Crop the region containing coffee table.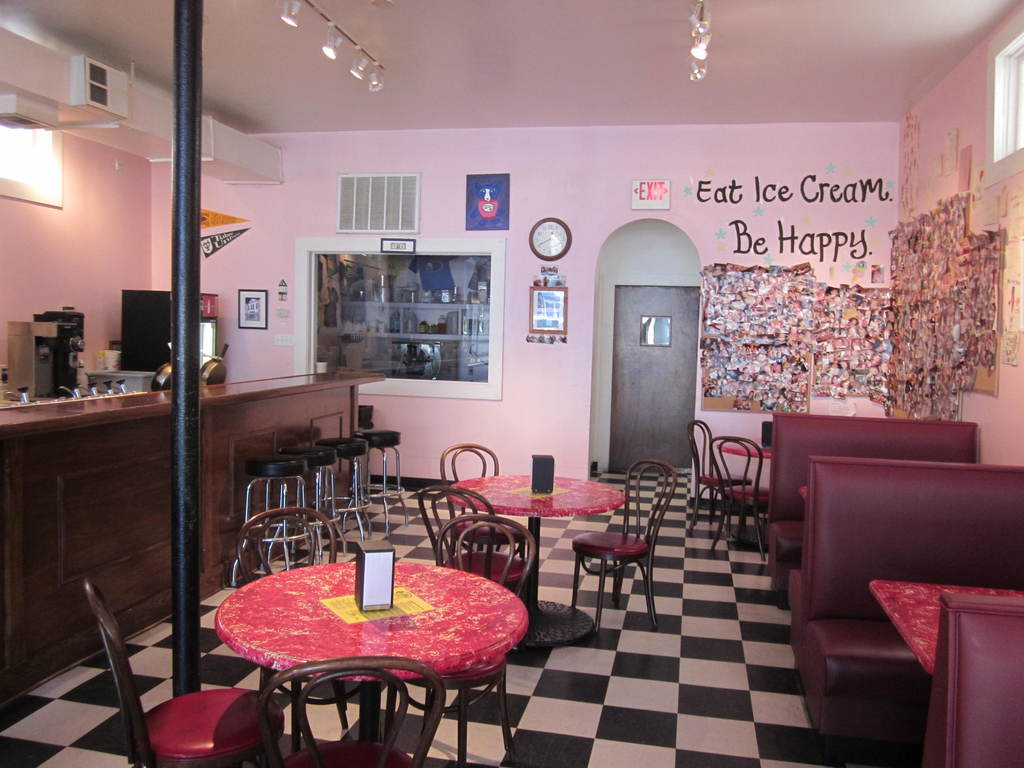
Crop region: BBox(447, 472, 624, 652).
